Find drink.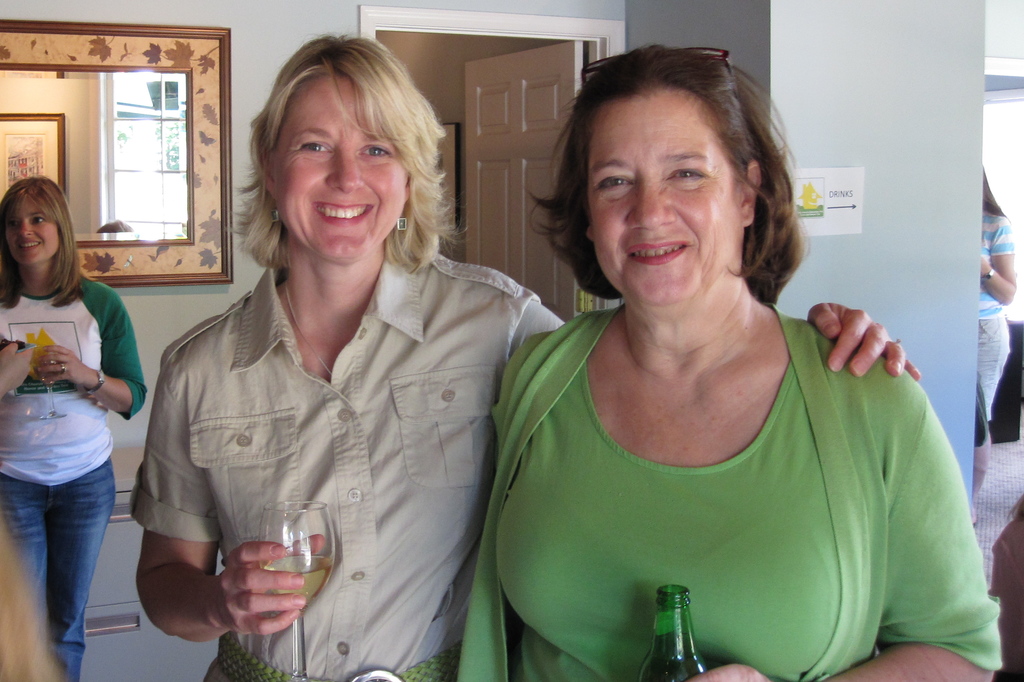
Rect(26, 357, 67, 385).
